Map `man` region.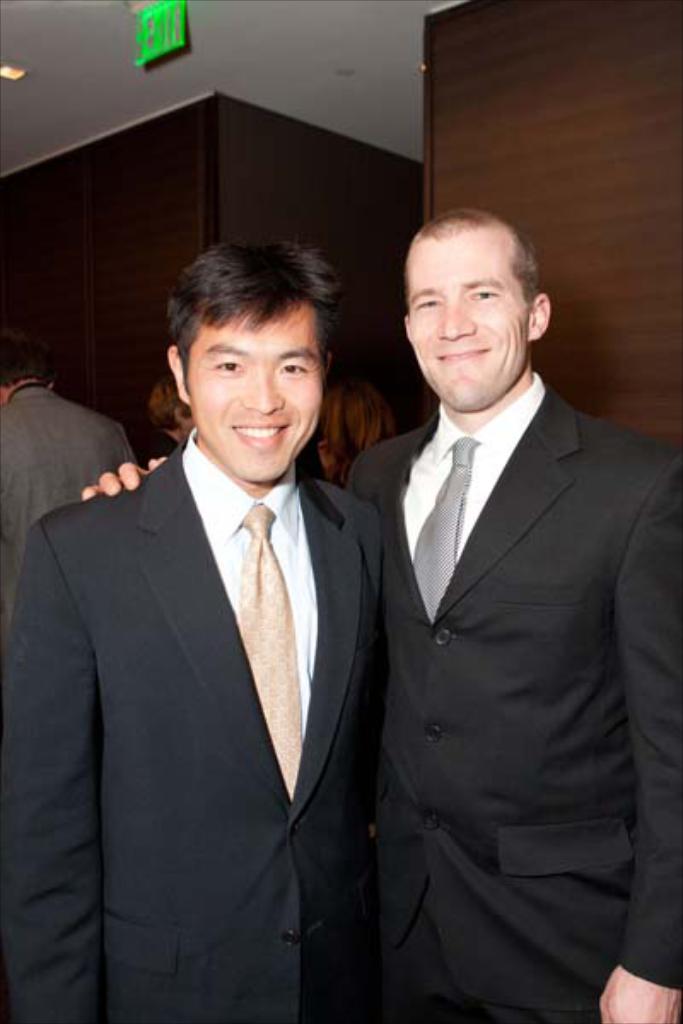
Mapped to x1=75 y1=207 x2=681 y2=1022.
